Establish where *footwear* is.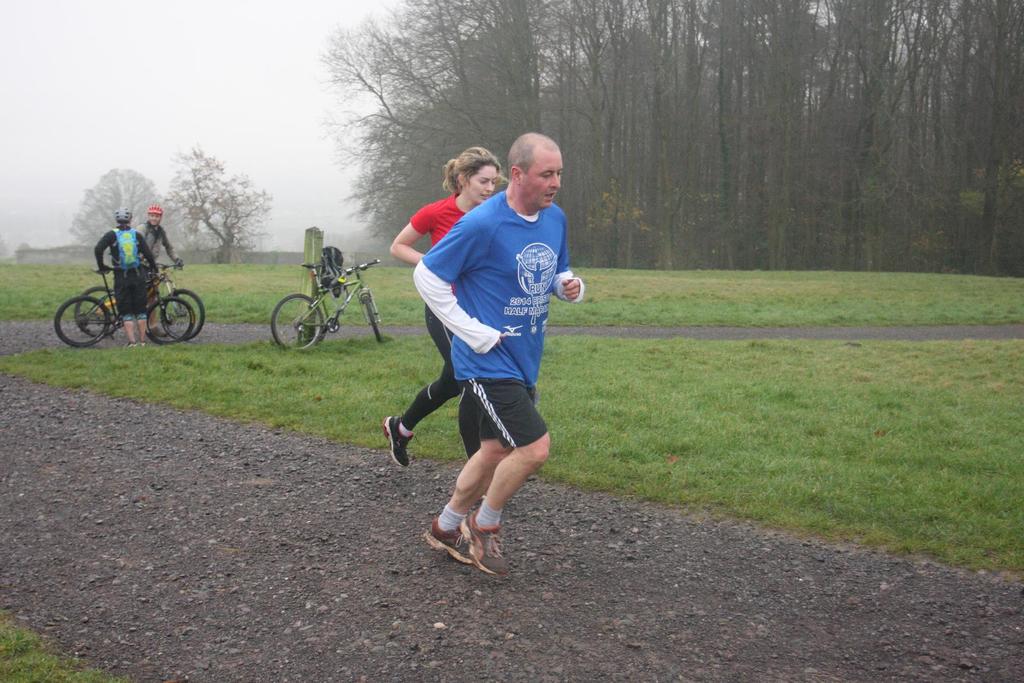
Established at x1=138 y1=340 x2=146 y2=349.
